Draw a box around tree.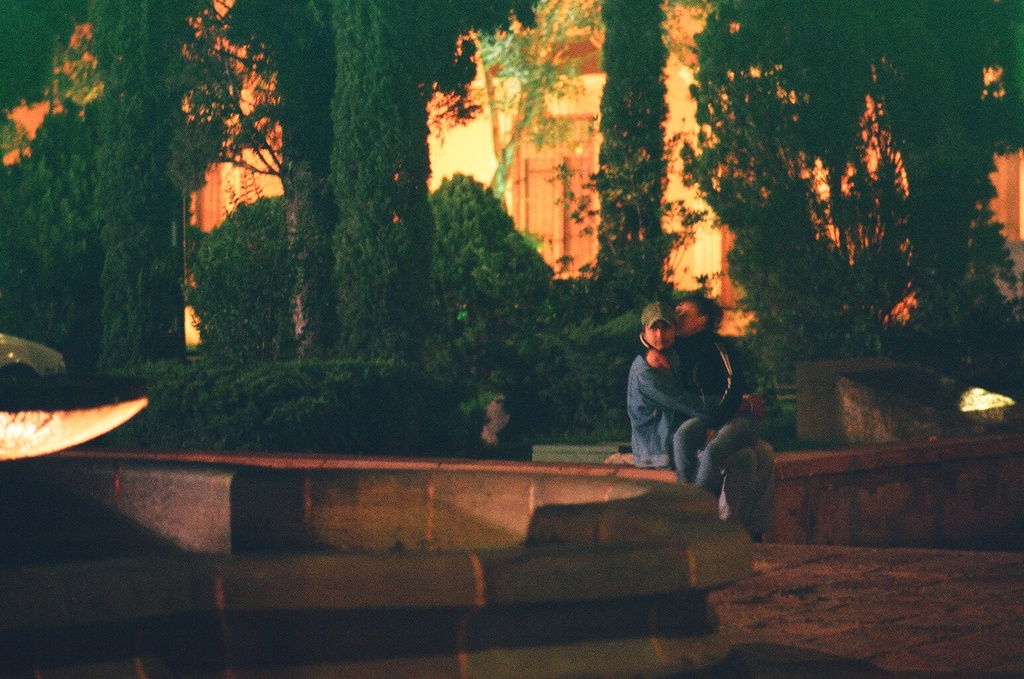
283:0:523:364.
